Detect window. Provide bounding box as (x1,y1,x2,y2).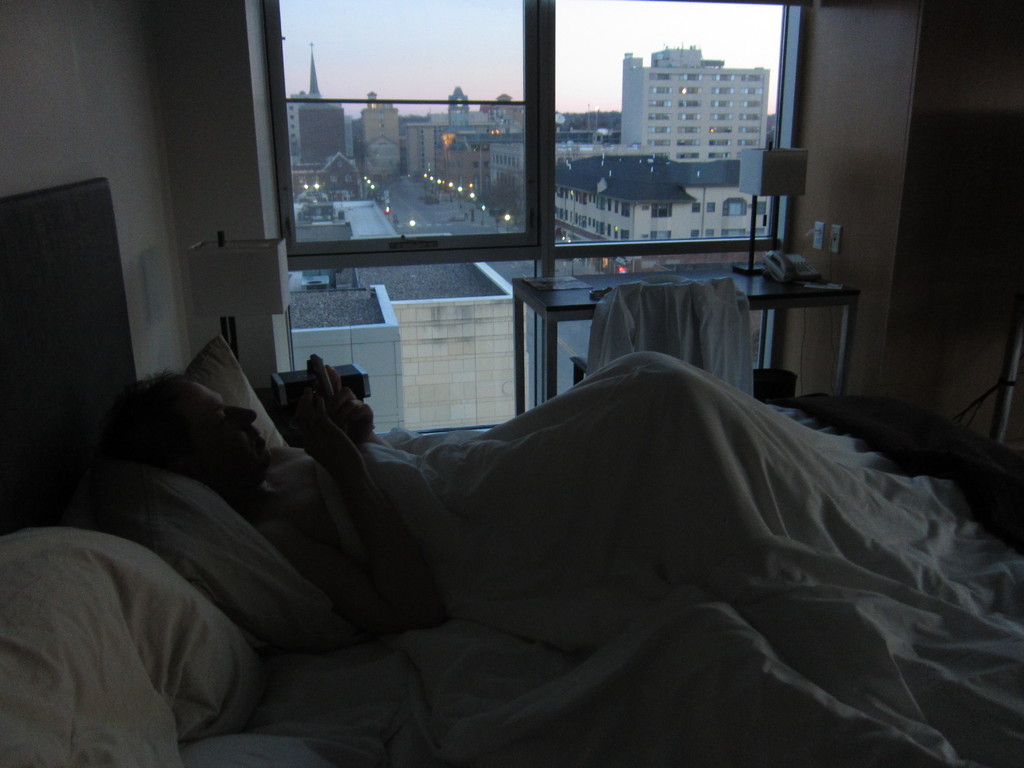
(292,104,295,152).
